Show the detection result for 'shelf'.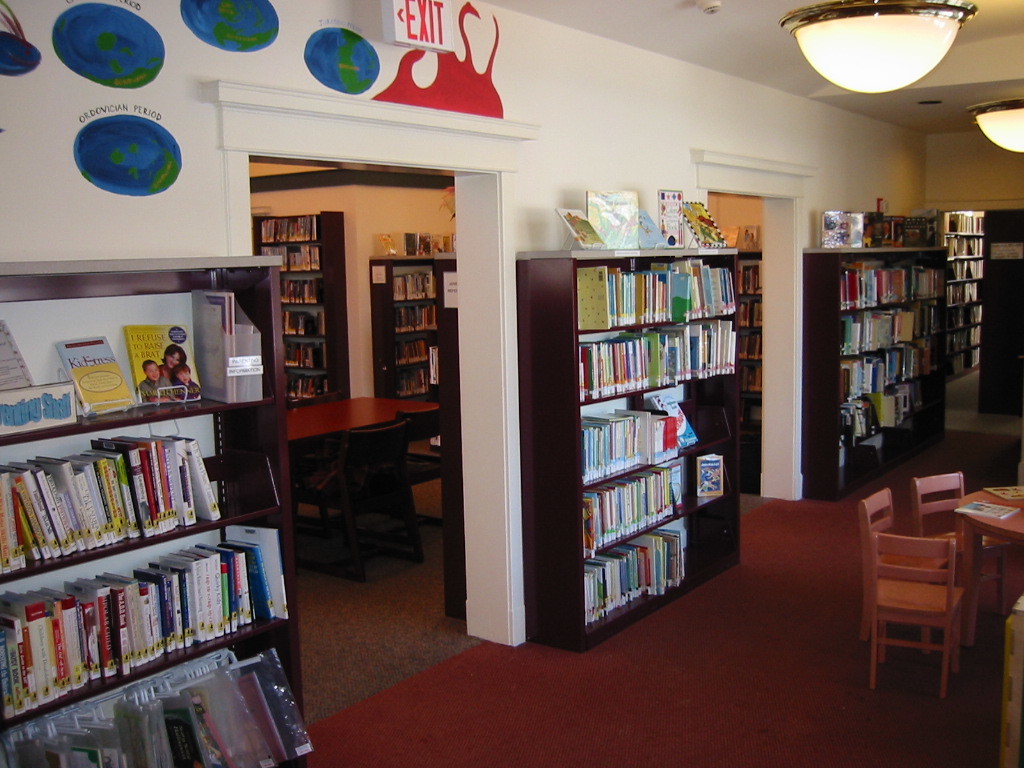
select_region(743, 250, 767, 394).
